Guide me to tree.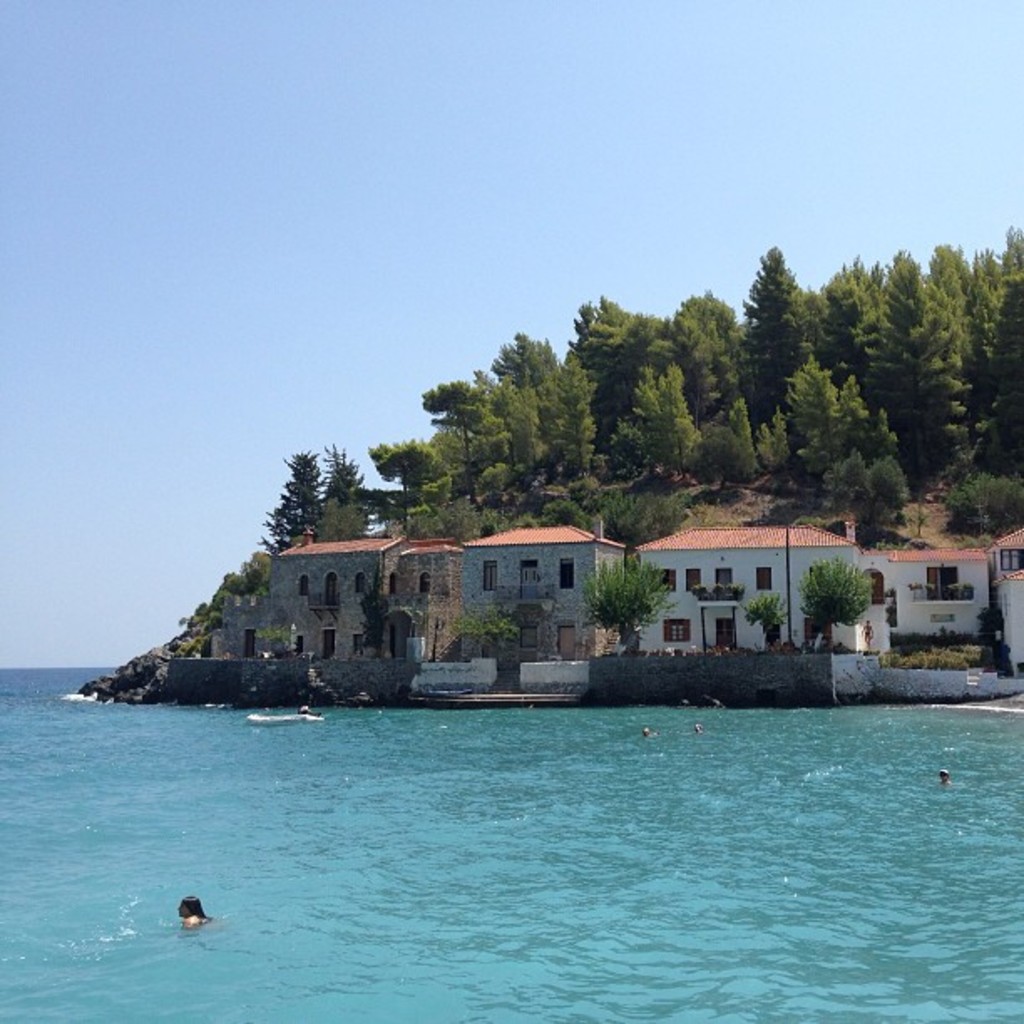
Guidance: select_region(494, 345, 539, 388).
